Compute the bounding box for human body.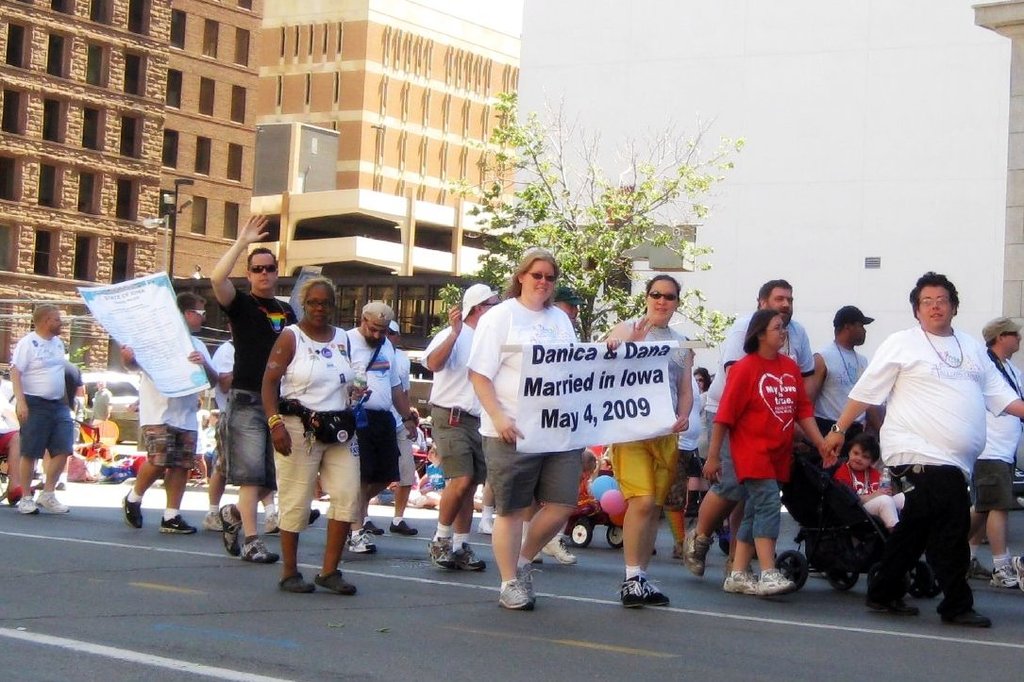
(x1=831, y1=264, x2=1003, y2=626).
